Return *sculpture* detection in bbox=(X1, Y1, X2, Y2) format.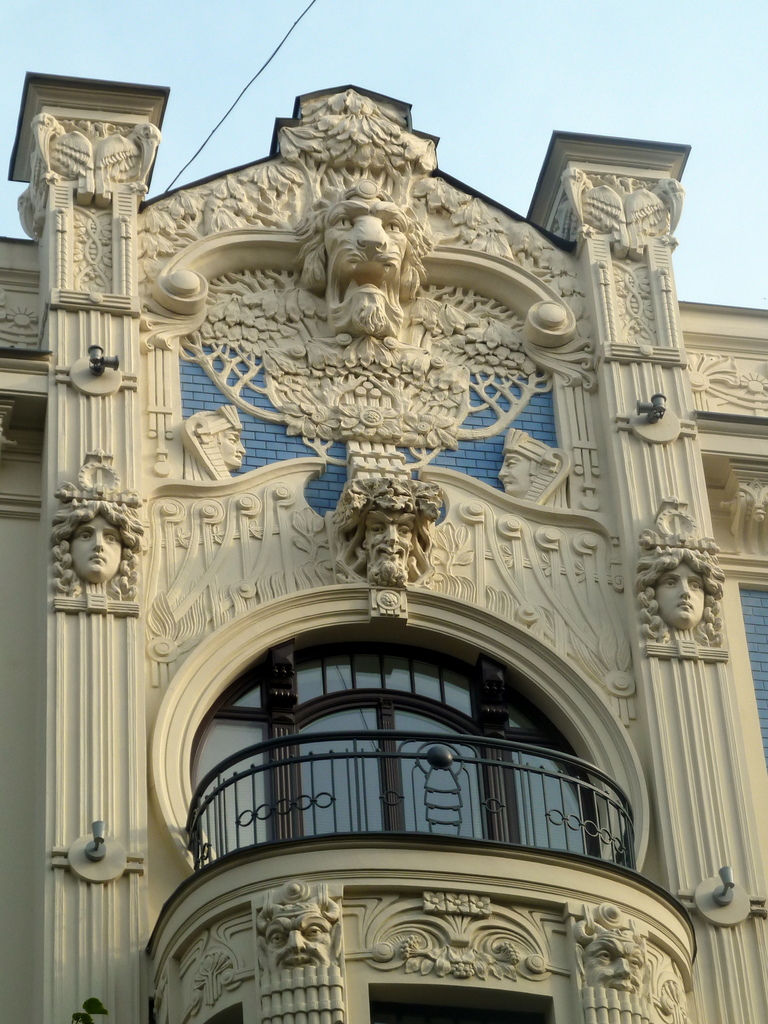
bbox=(175, 402, 244, 483).
